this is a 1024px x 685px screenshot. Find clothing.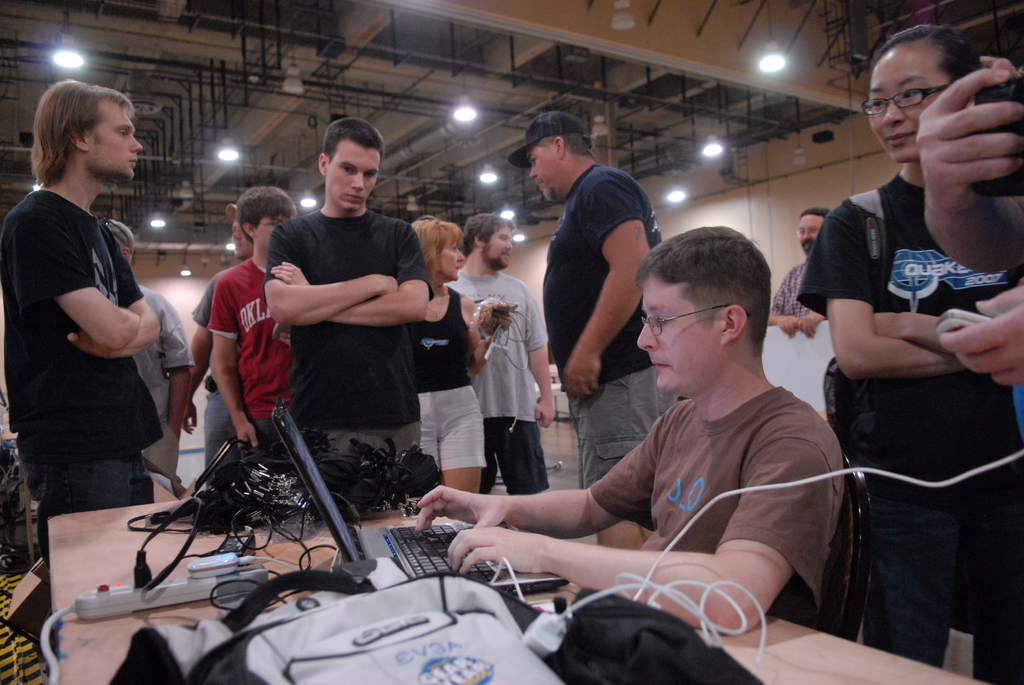
Bounding box: {"x1": 781, "y1": 159, "x2": 1023, "y2": 684}.
